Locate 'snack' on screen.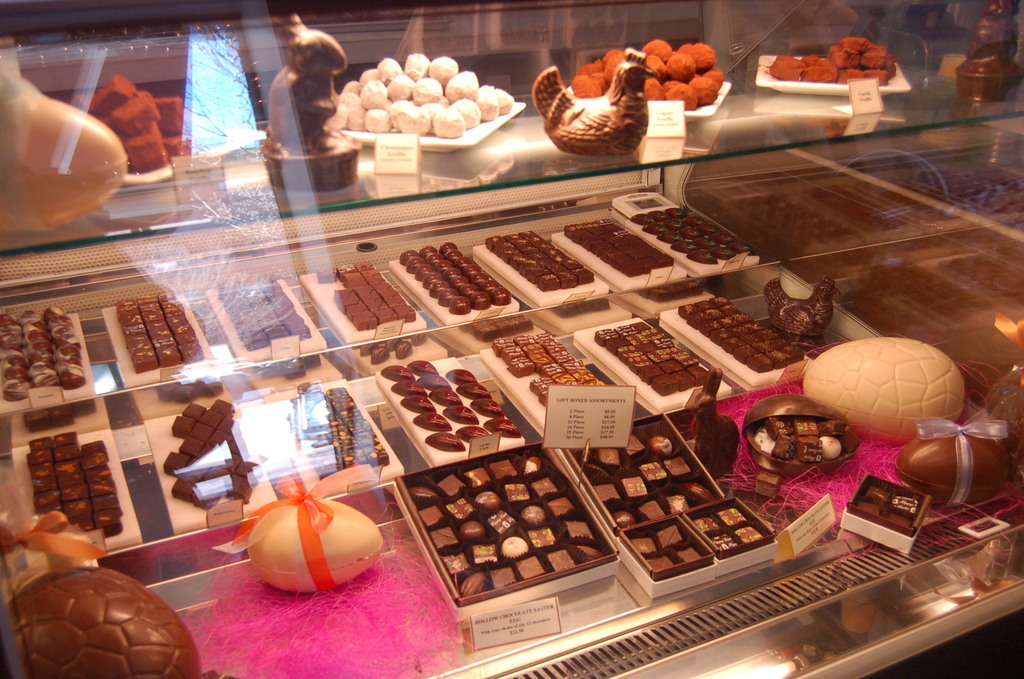
On screen at select_region(188, 455, 207, 482).
